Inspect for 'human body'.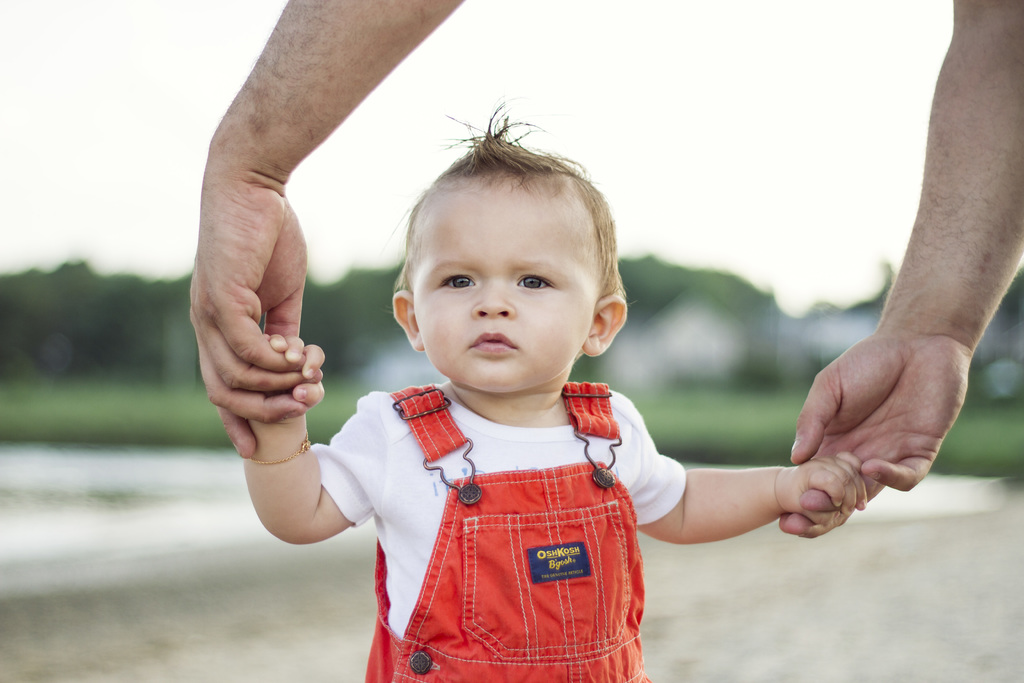
Inspection: l=186, t=0, r=1023, b=541.
